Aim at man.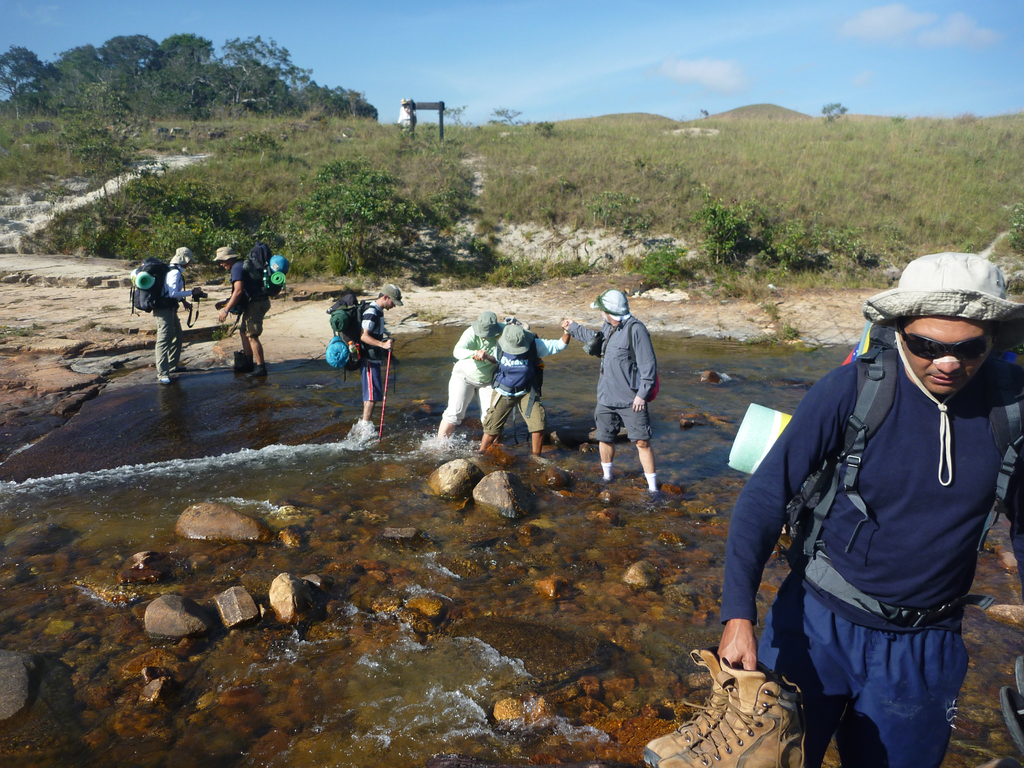
Aimed at box(585, 280, 672, 508).
